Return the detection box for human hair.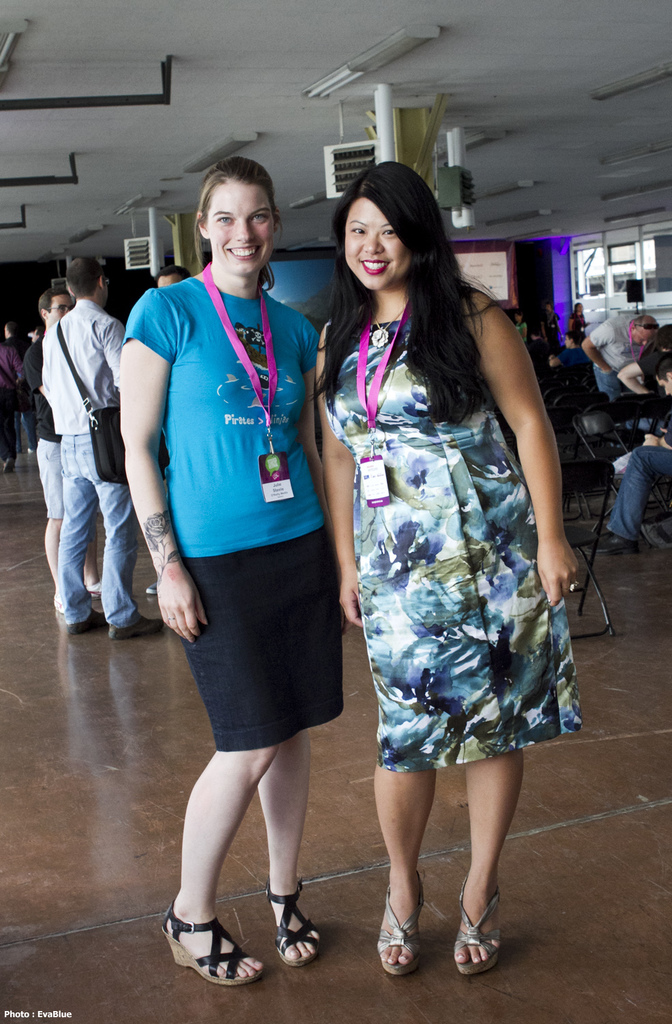
319/153/473/395.
